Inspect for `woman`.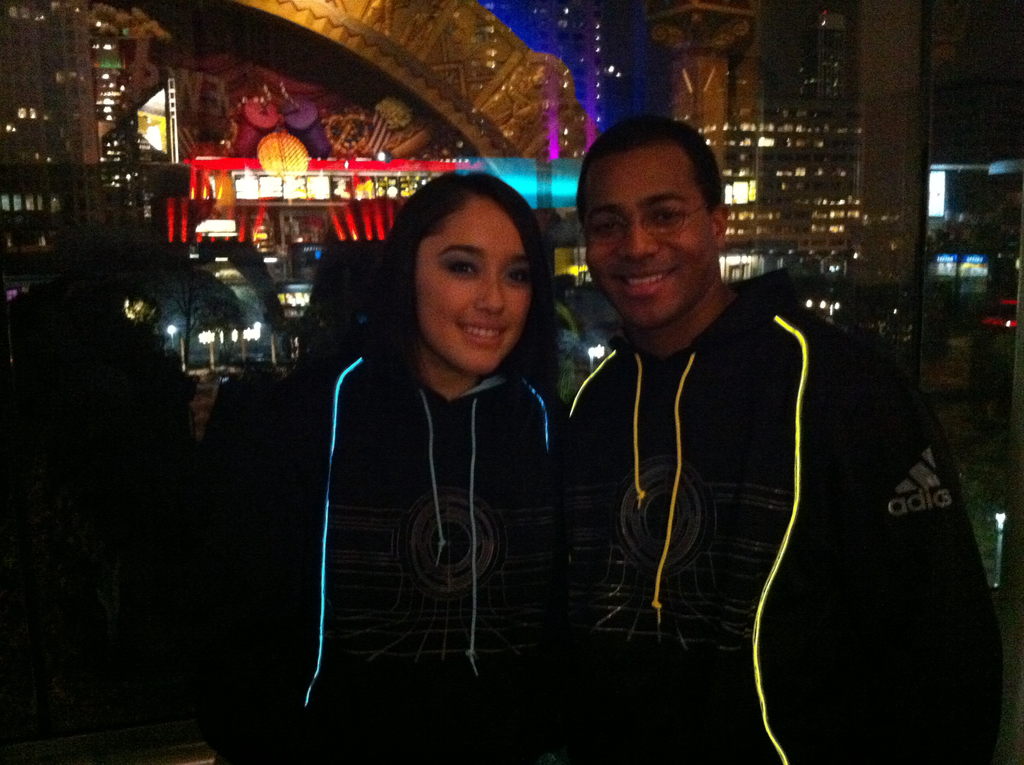
Inspection: select_region(247, 142, 615, 752).
